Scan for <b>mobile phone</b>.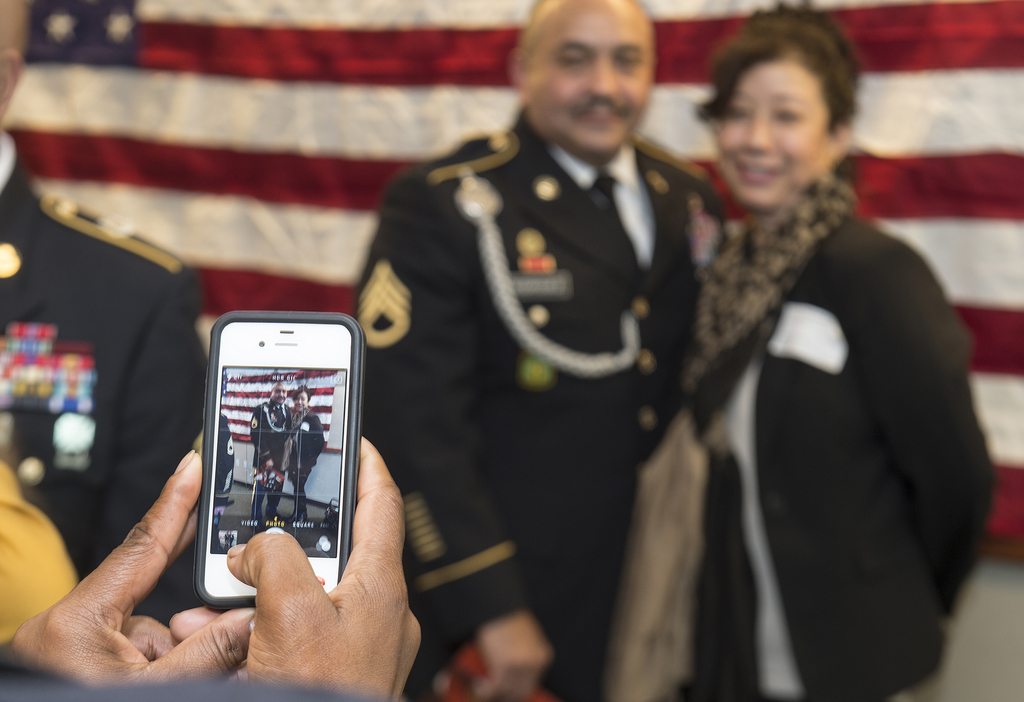
Scan result: [183,318,359,581].
